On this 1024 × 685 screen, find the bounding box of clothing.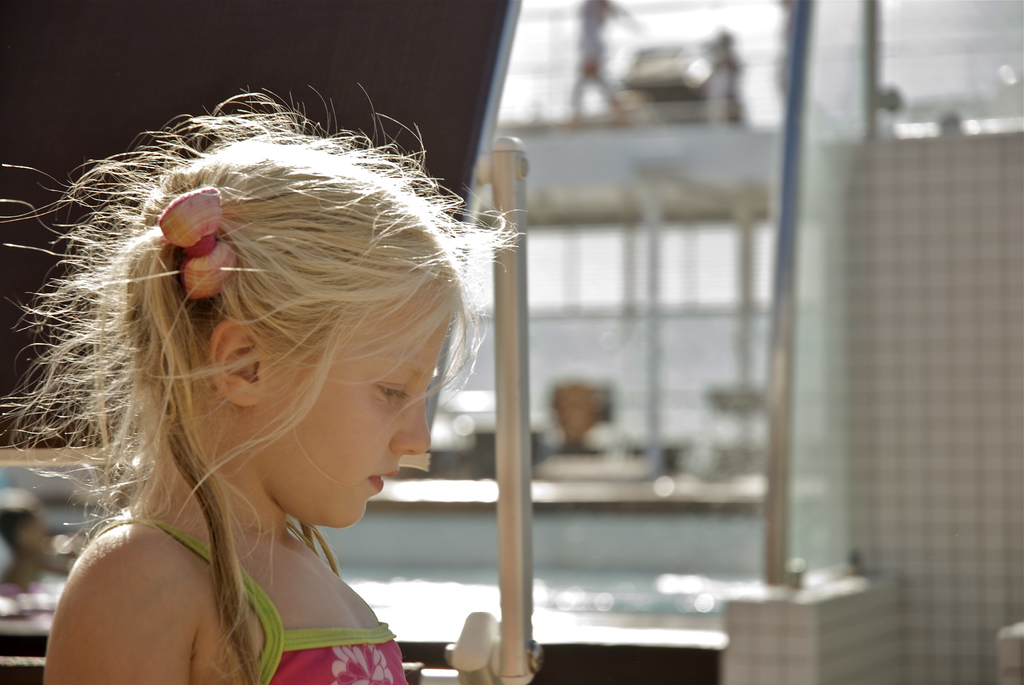
Bounding box: detection(90, 517, 410, 684).
